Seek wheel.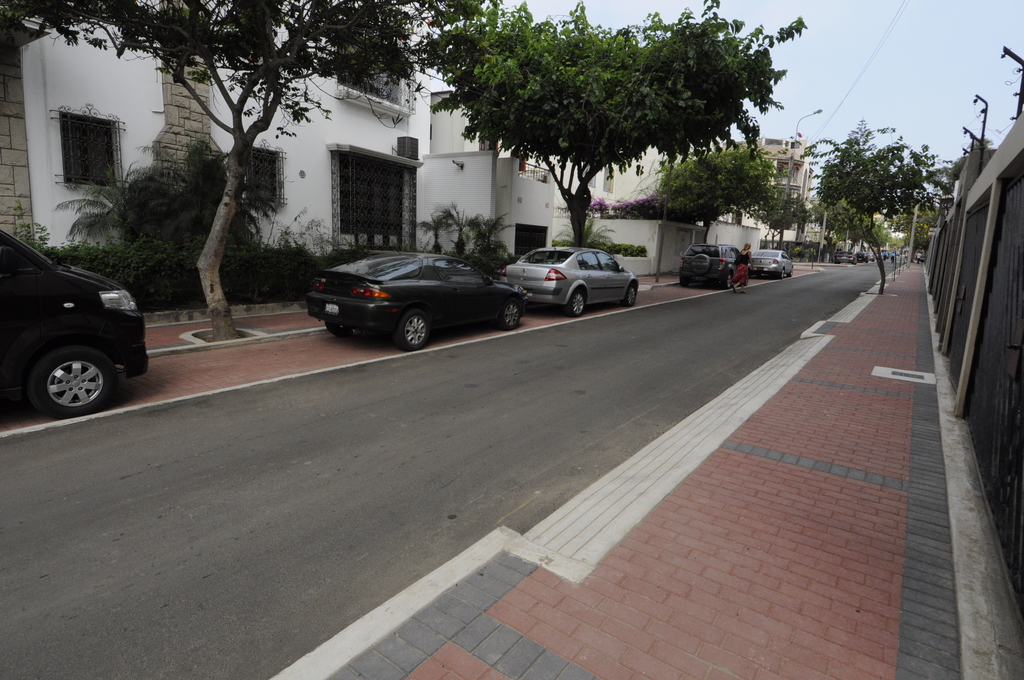
691, 255, 710, 273.
